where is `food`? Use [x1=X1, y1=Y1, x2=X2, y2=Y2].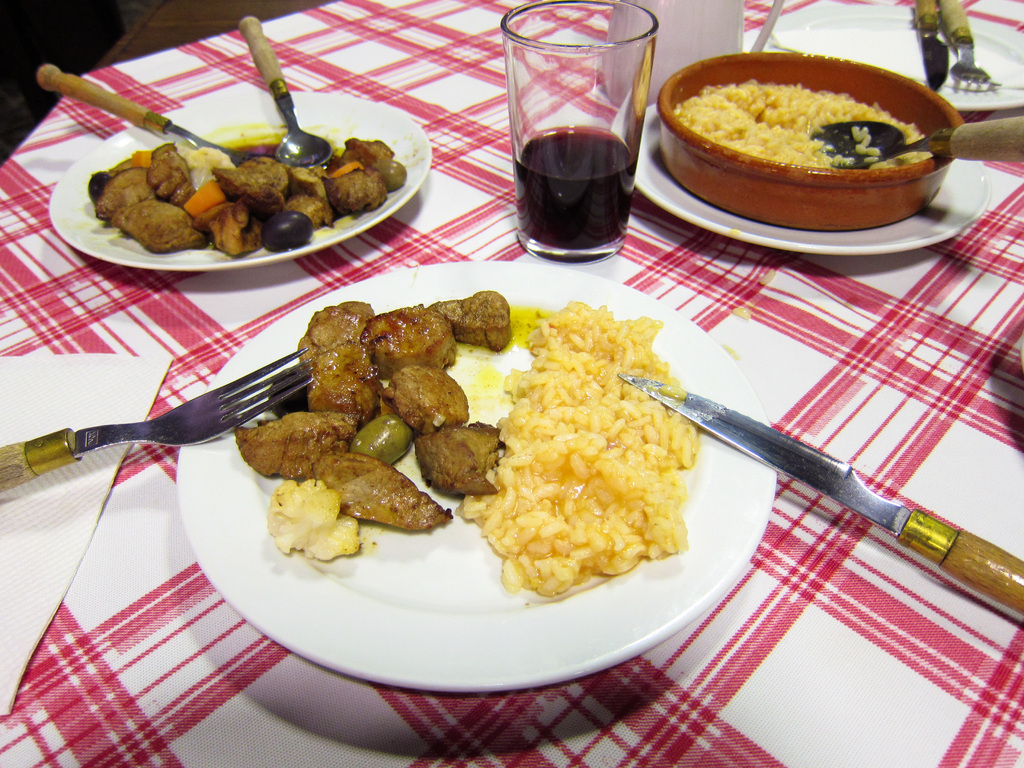
[x1=146, y1=138, x2=196, y2=205].
